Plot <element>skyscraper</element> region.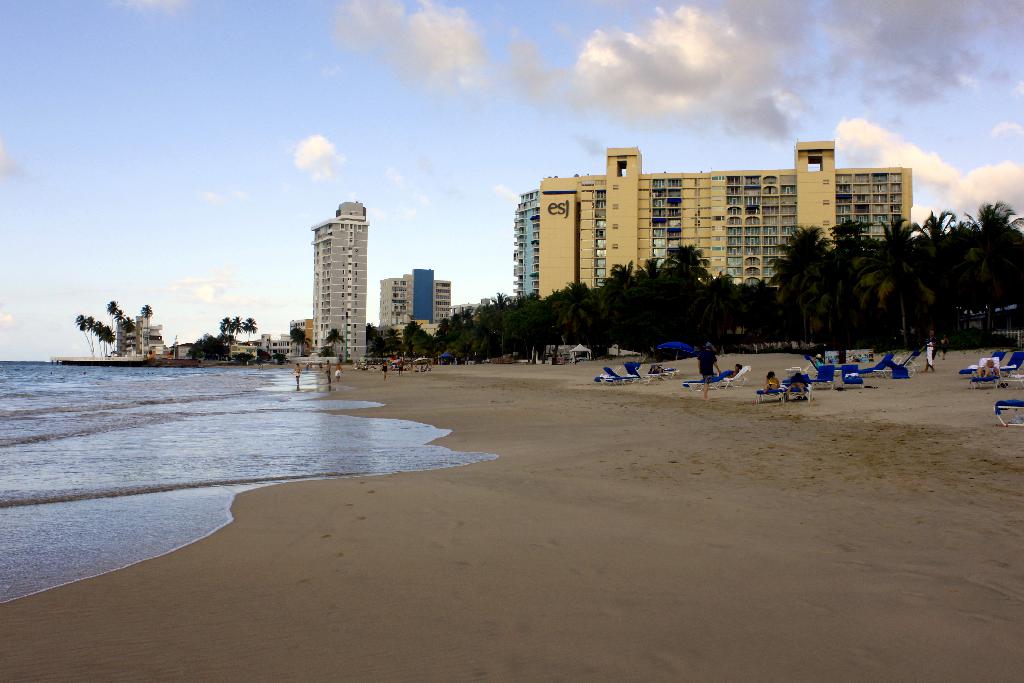
Plotted at pyautogui.locateOnScreen(285, 199, 371, 351).
